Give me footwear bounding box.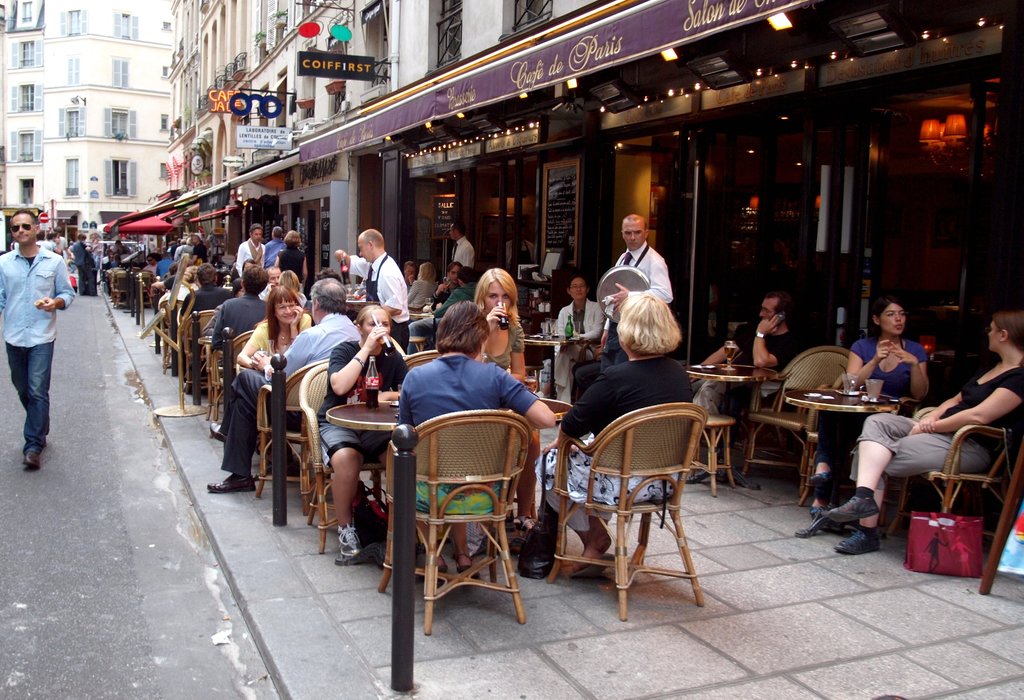
{"left": 515, "top": 521, "right": 533, "bottom": 552}.
